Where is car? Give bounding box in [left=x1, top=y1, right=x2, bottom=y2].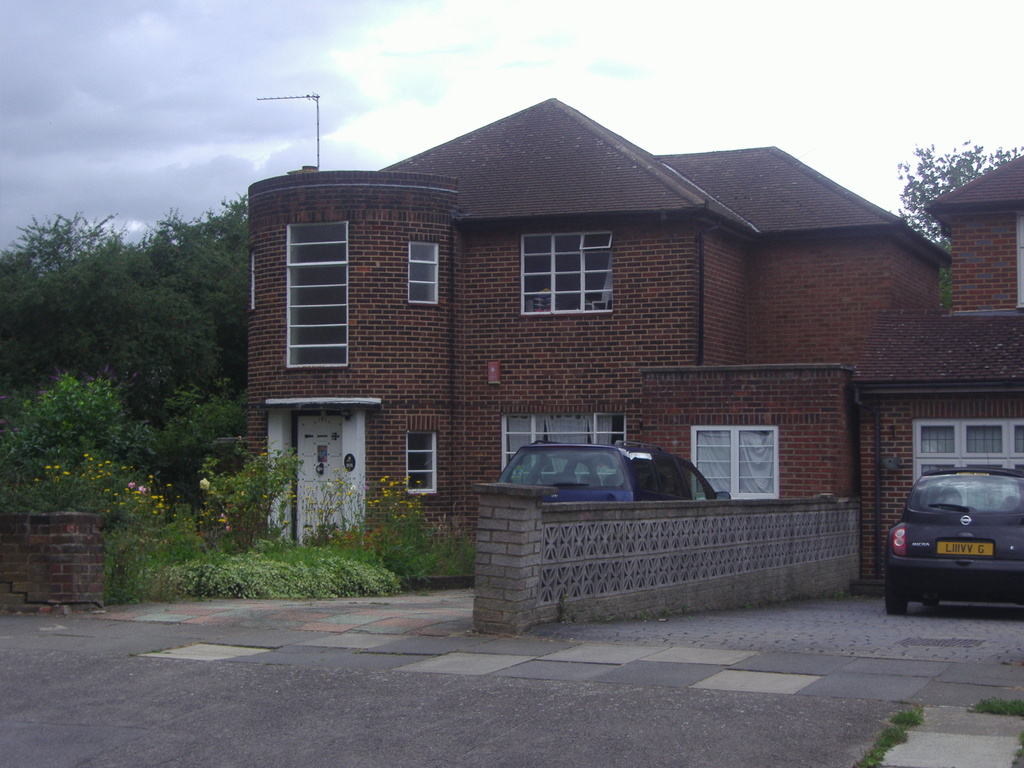
[left=498, top=437, right=732, bottom=503].
